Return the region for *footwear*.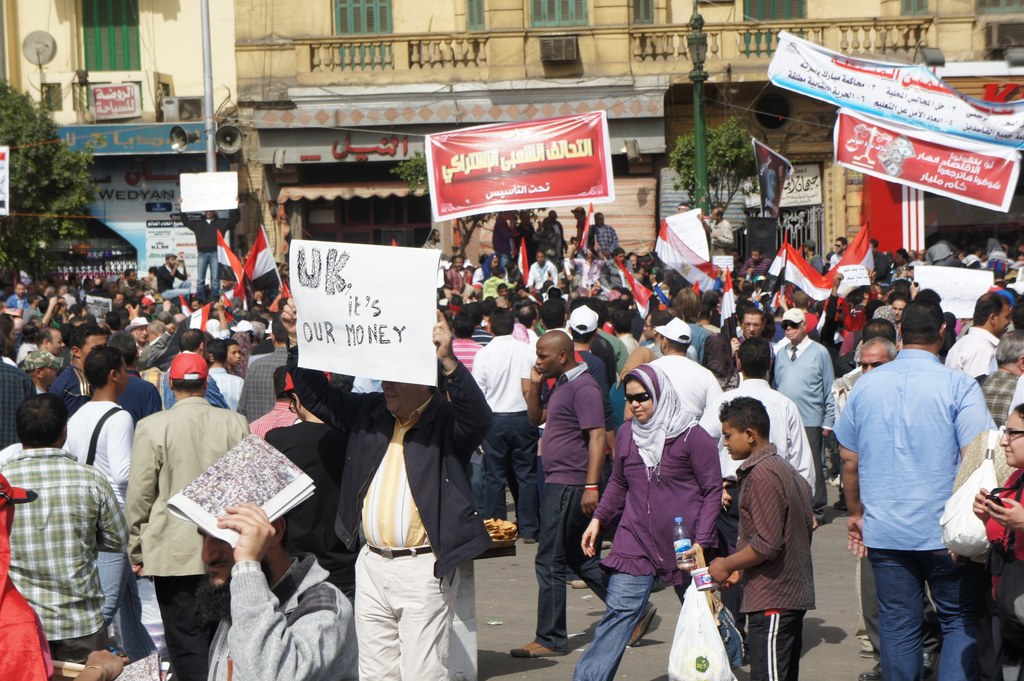
(856, 671, 888, 680).
